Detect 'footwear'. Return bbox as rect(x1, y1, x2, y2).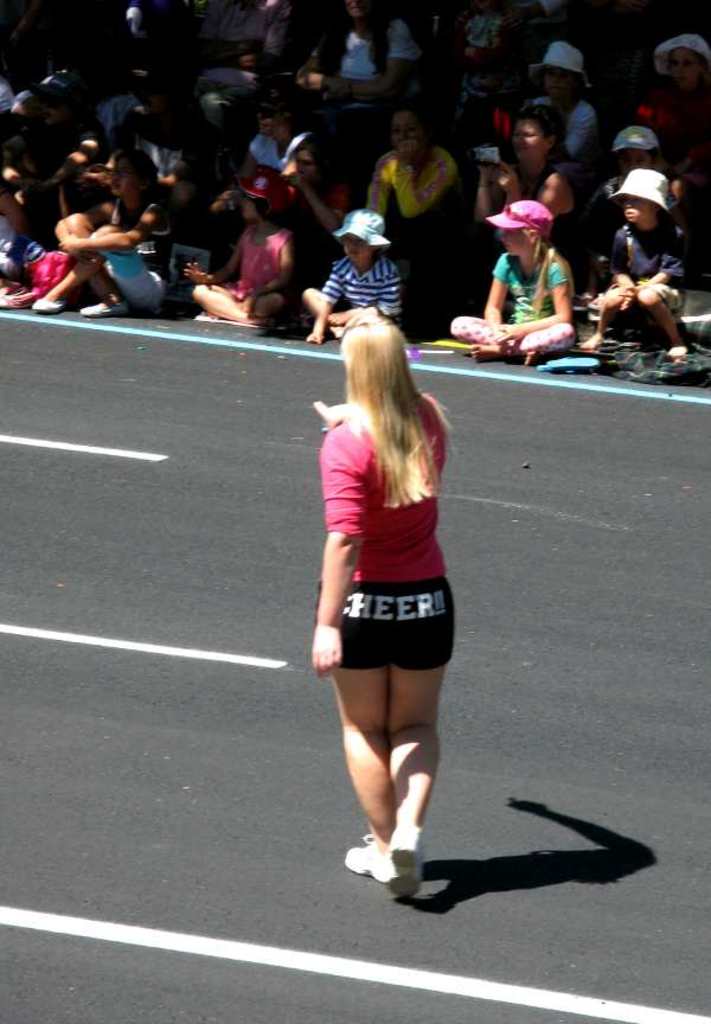
rect(0, 270, 20, 308).
